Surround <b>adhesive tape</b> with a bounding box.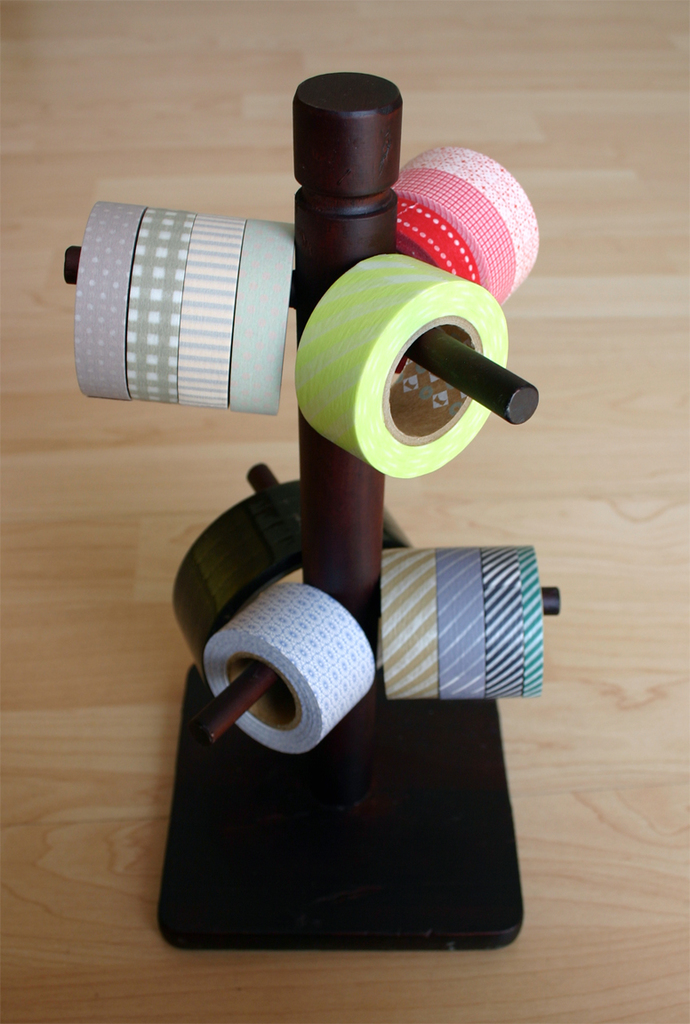
bbox(401, 148, 539, 300).
